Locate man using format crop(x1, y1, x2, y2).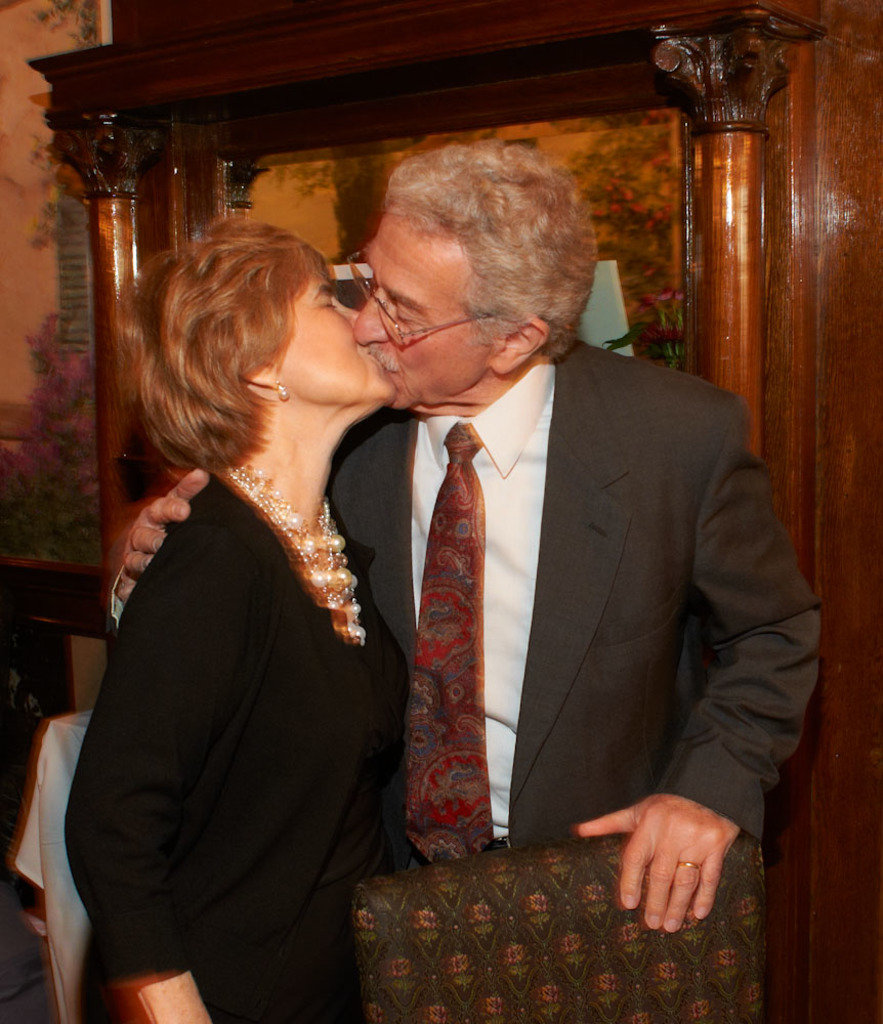
crop(114, 133, 824, 936).
